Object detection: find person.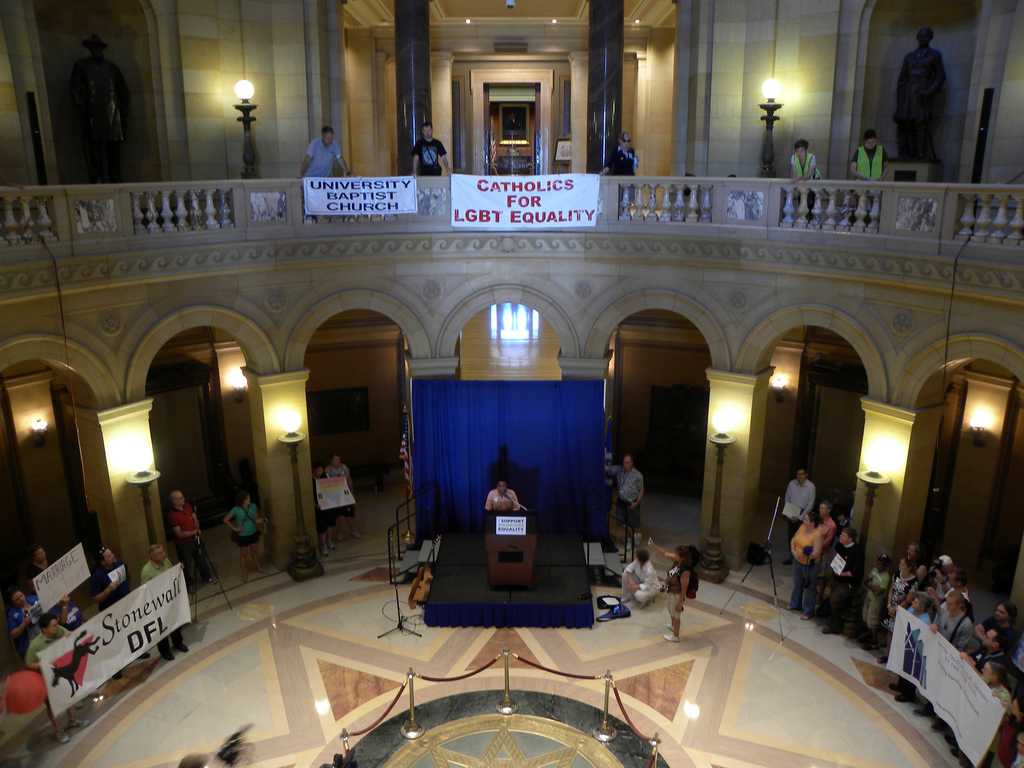
[left=90, top=547, right=153, bottom=660].
